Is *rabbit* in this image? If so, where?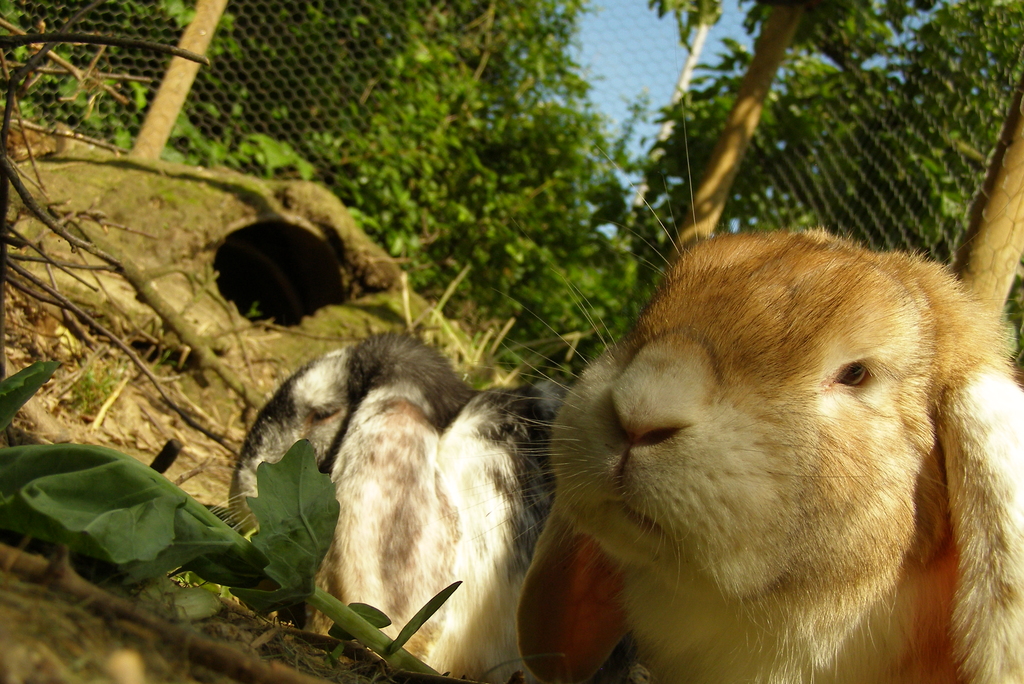
Yes, at (220,331,561,683).
